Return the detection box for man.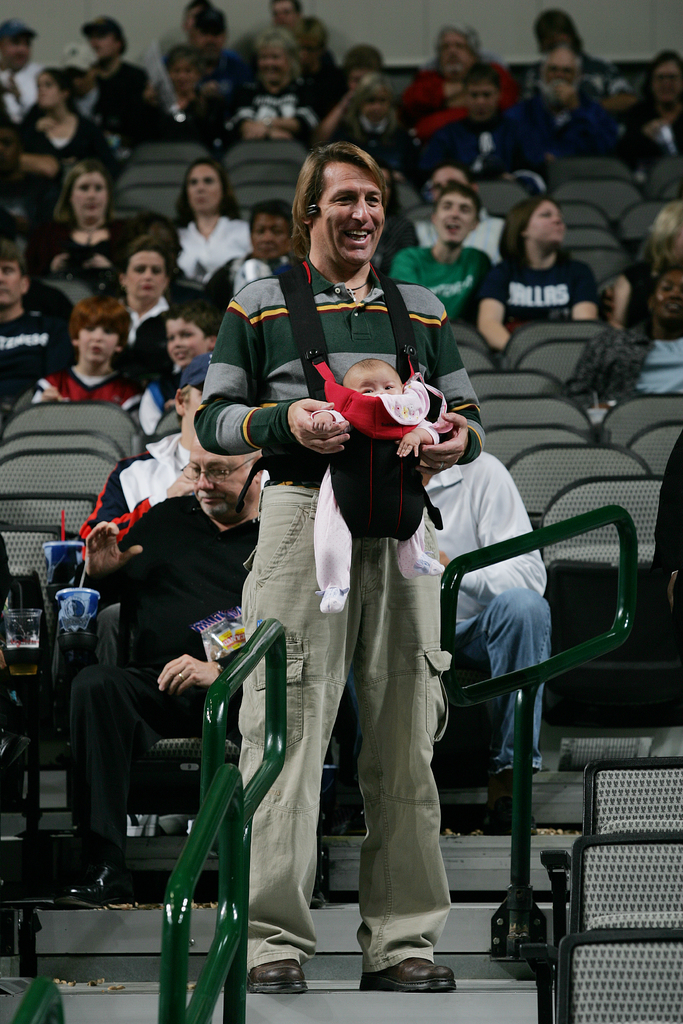
(522,46,638,162).
